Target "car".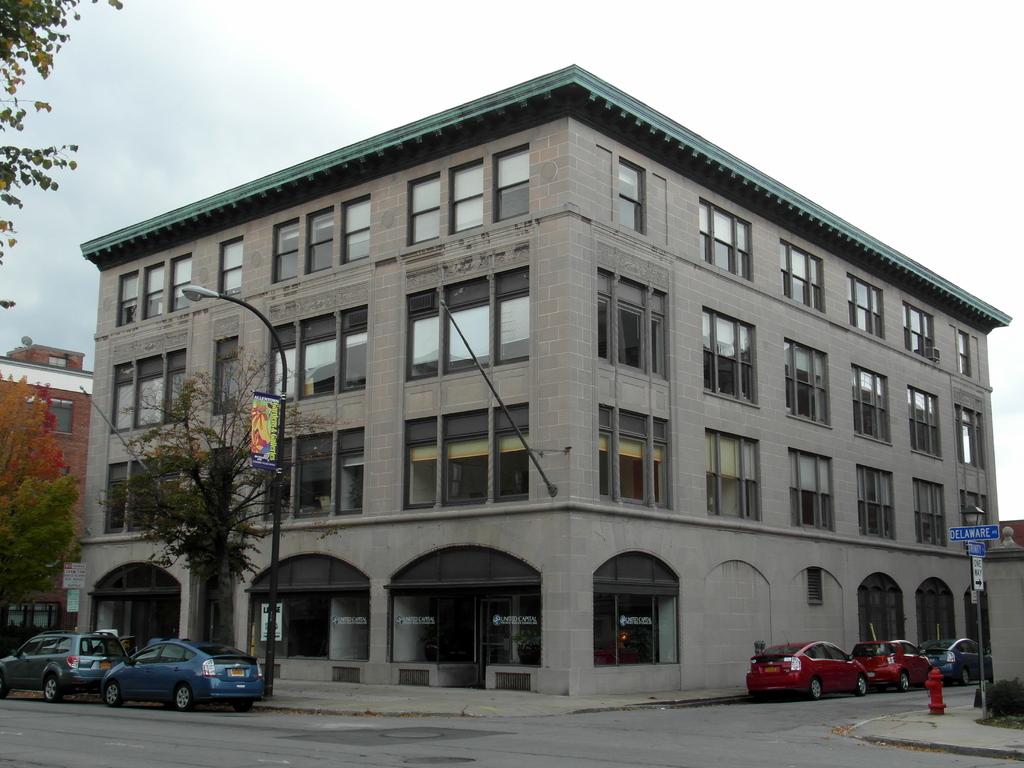
Target region: 924, 630, 996, 687.
